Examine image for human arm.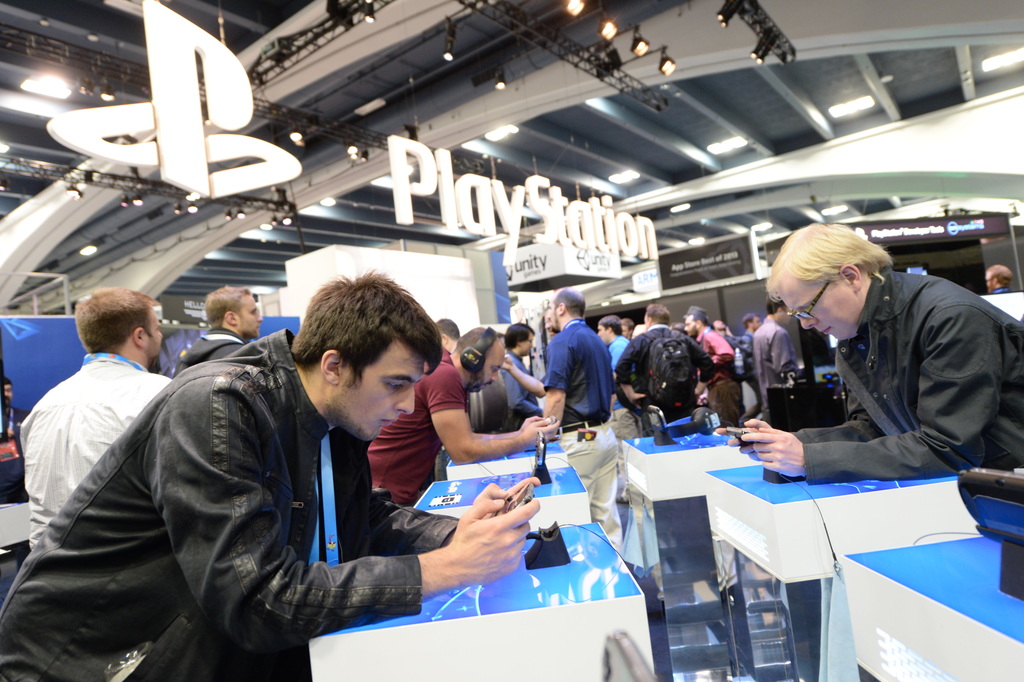
Examination result: select_region(499, 351, 544, 394).
